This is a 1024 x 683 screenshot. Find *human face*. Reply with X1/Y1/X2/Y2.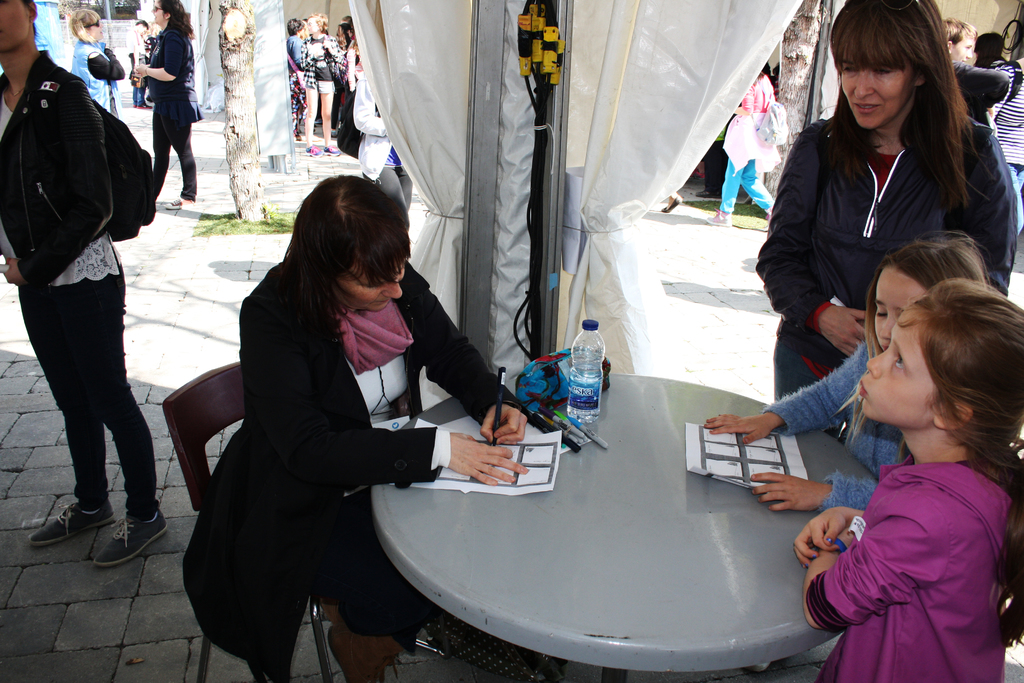
952/38/974/63.
